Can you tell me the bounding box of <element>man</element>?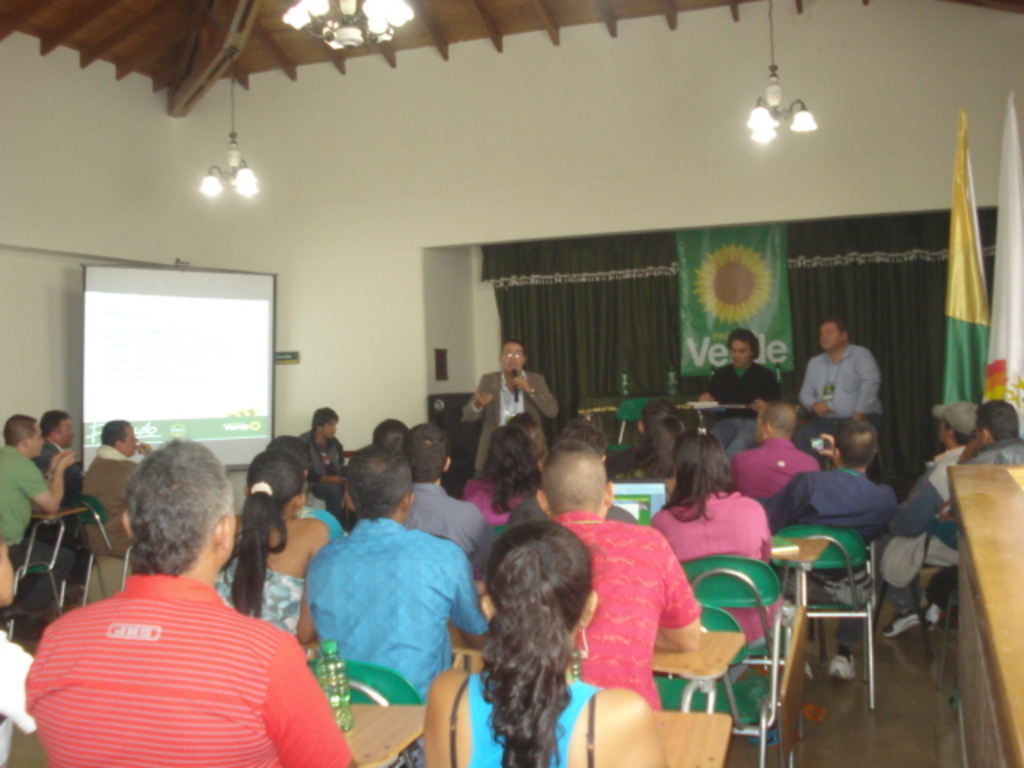
box=[765, 426, 891, 677].
